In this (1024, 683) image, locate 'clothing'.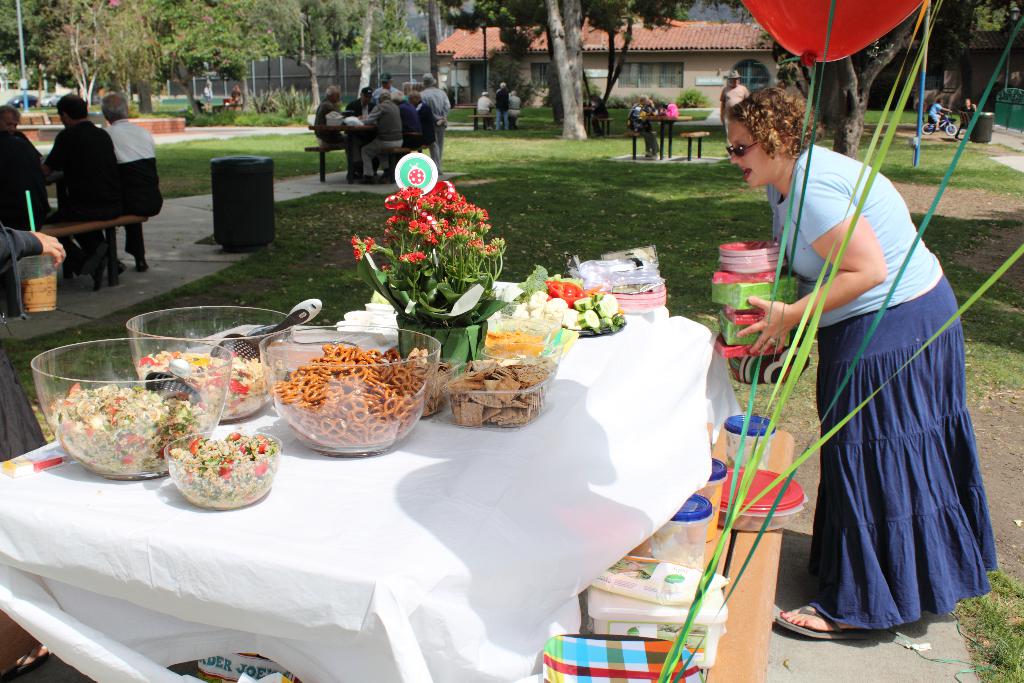
Bounding box: box(769, 152, 989, 639).
